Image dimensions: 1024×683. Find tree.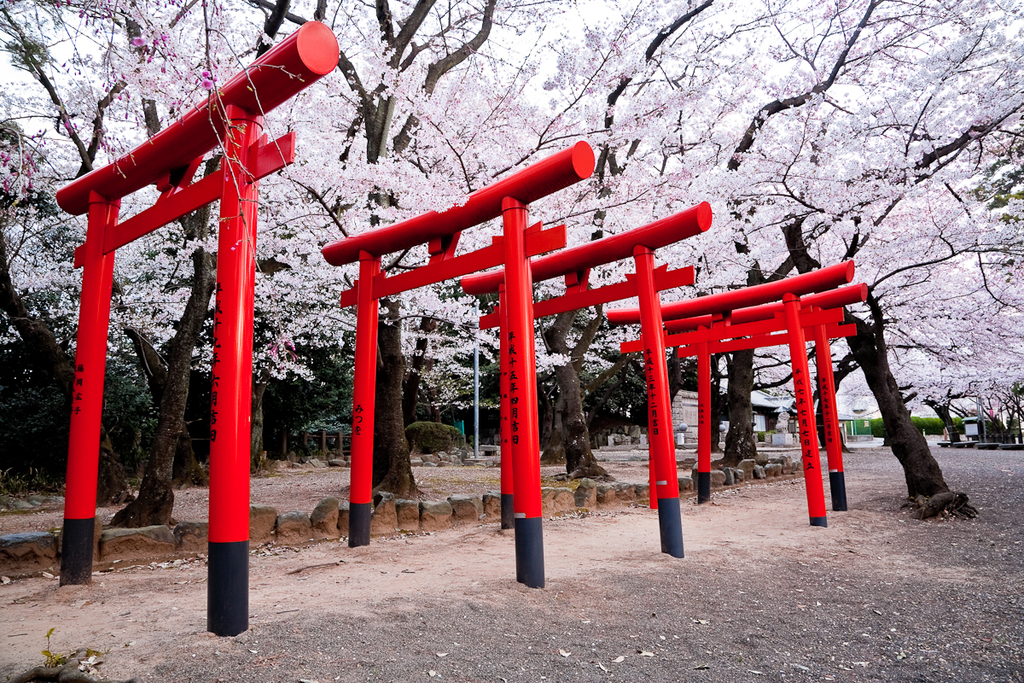
bbox=[174, 176, 311, 470].
